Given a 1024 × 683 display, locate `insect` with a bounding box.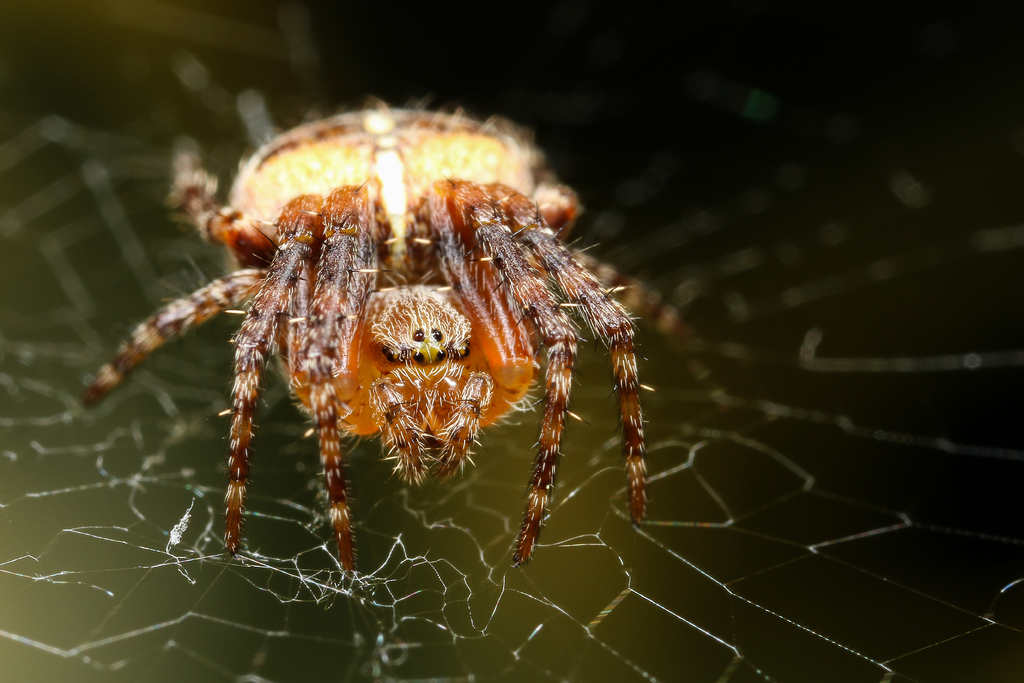
Located: 68,104,710,598.
